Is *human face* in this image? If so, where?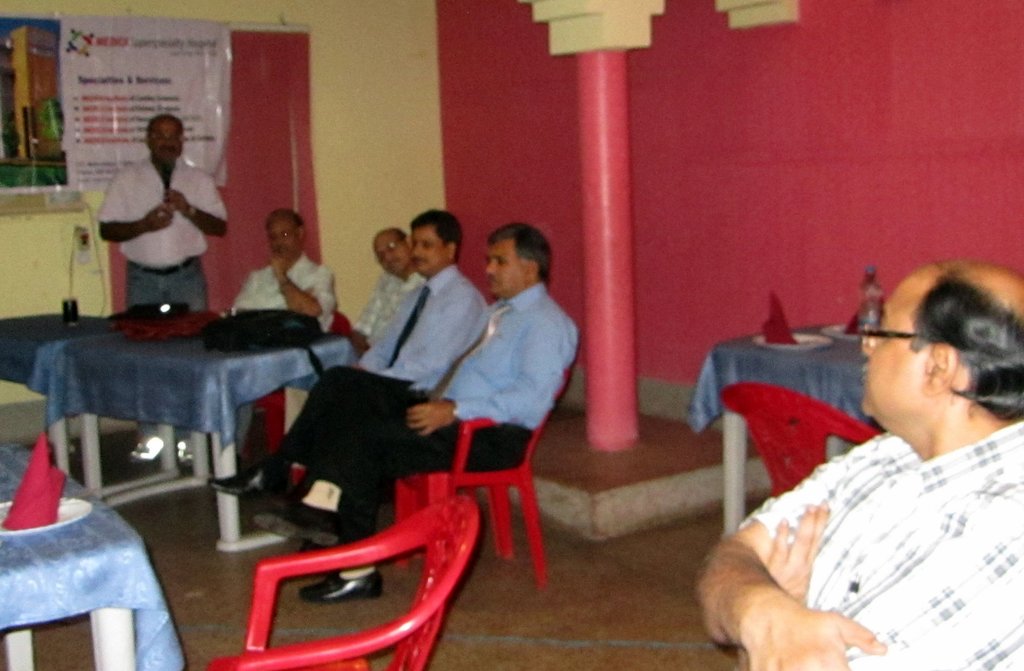
Yes, at (left=484, top=238, right=524, bottom=302).
